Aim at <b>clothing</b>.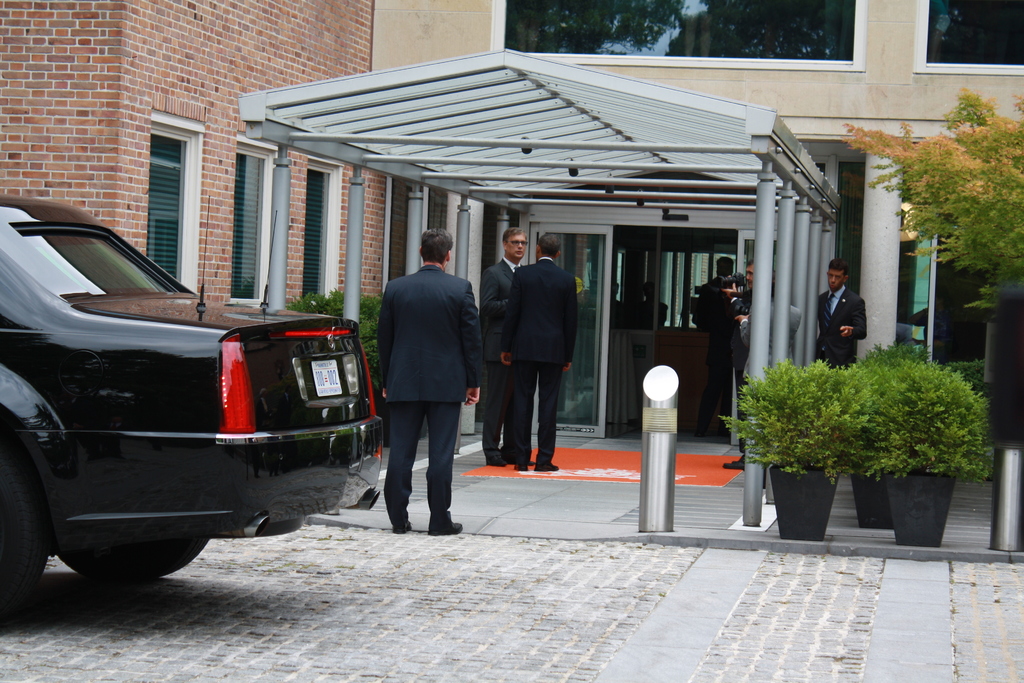
Aimed at bbox=[741, 302, 800, 375].
